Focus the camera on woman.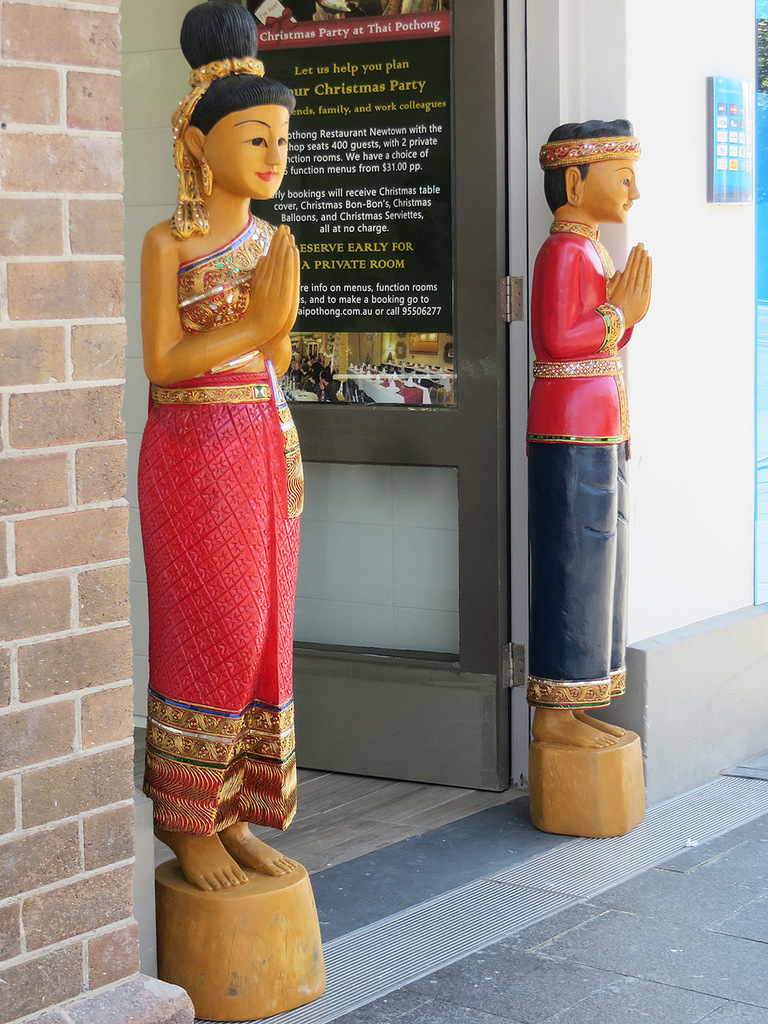
Focus region: [117, 49, 363, 932].
